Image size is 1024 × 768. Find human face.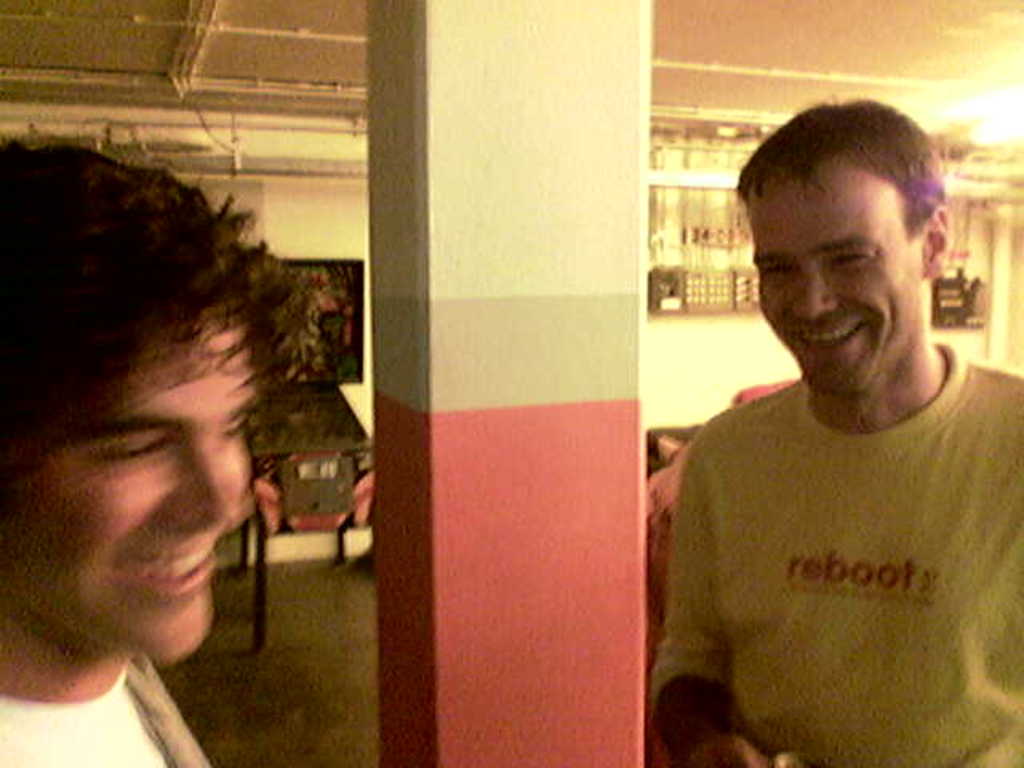
<region>0, 307, 253, 669</region>.
